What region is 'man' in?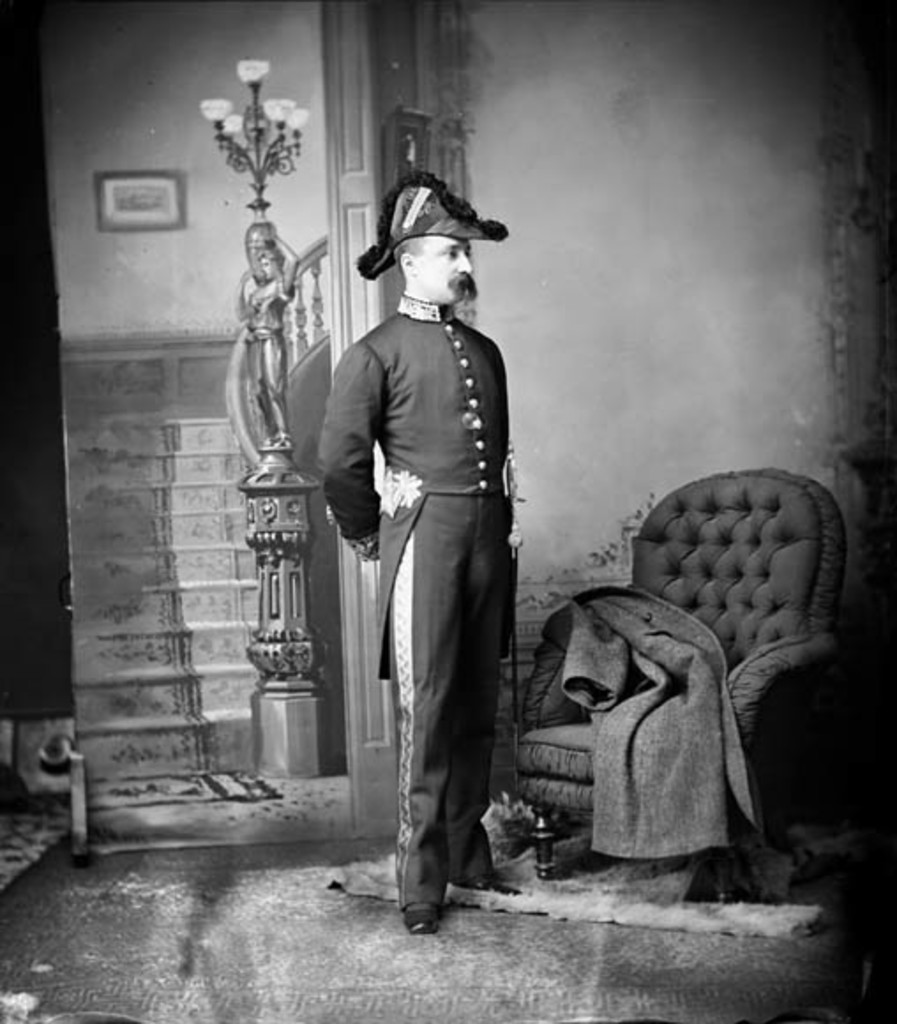
x1=302, y1=166, x2=551, y2=950.
